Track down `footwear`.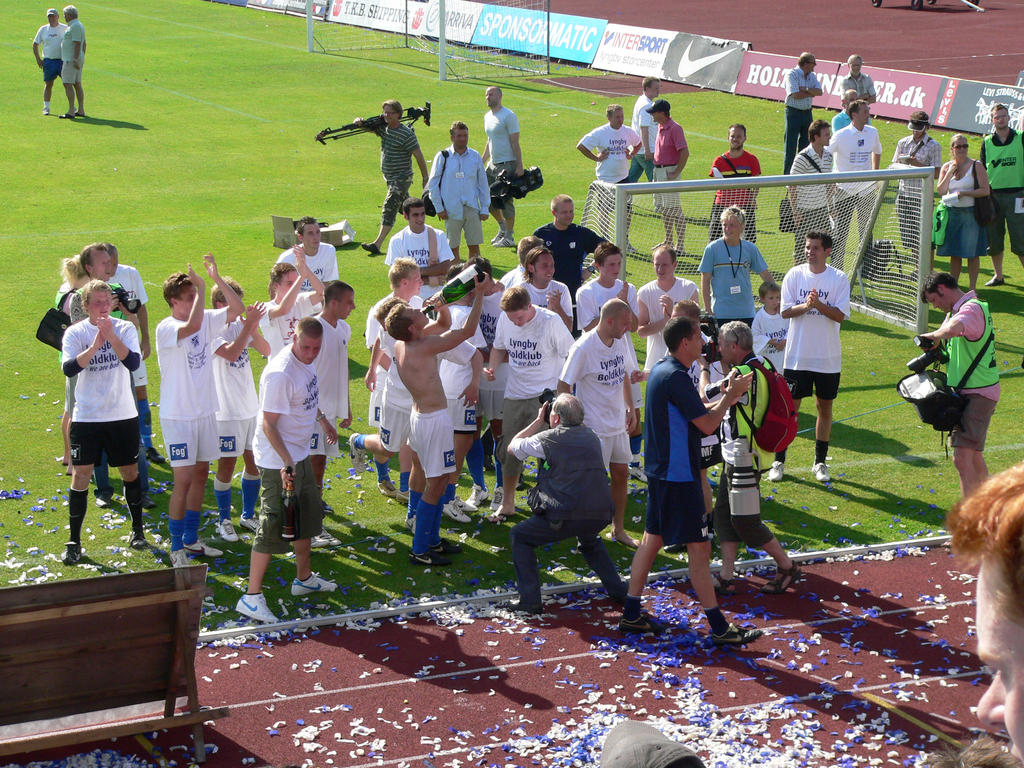
Tracked to select_region(169, 549, 188, 570).
